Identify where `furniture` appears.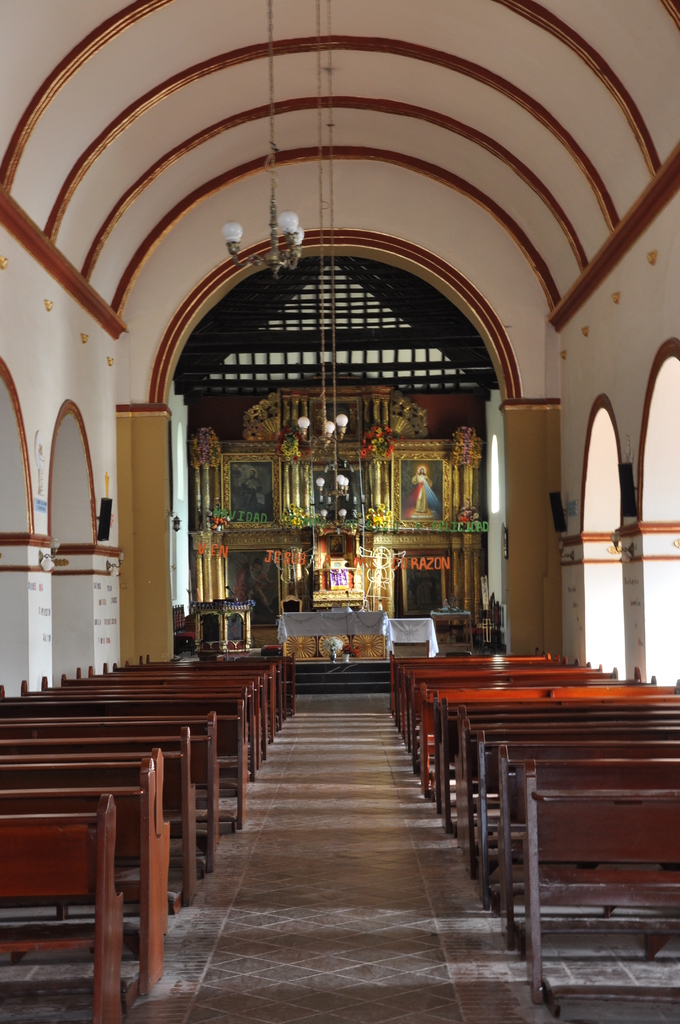
Appears at select_region(277, 595, 304, 612).
